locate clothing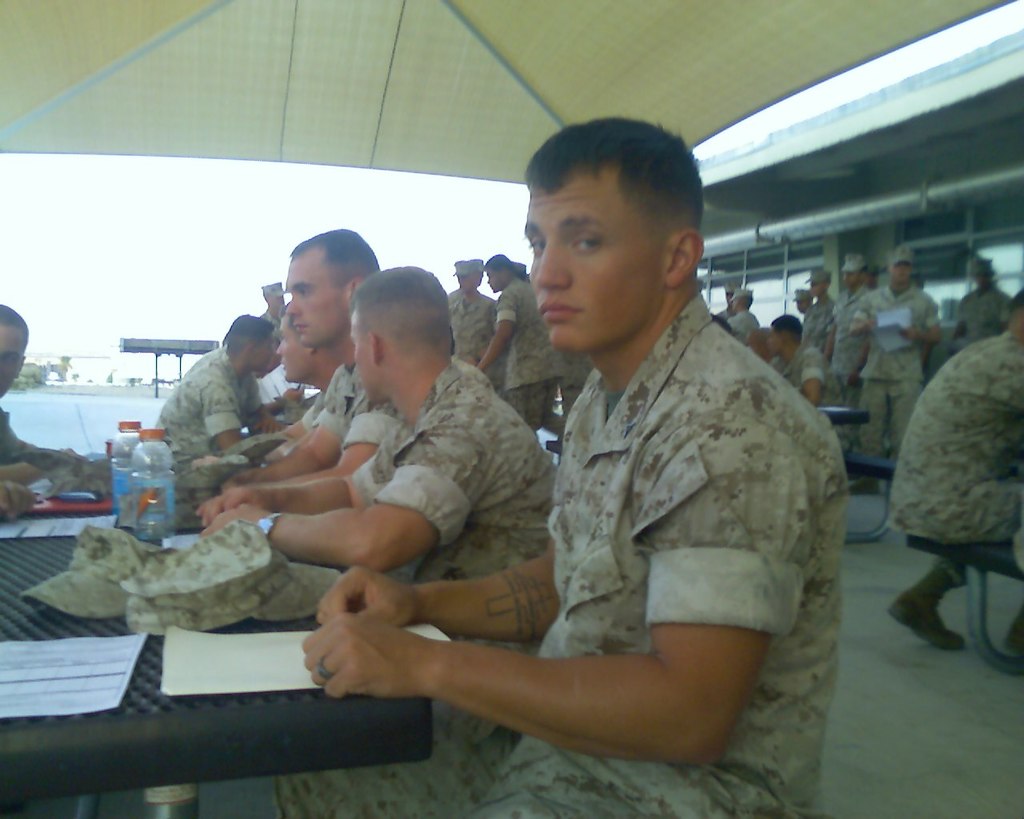
{"x1": 854, "y1": 290, "x2": 945, "y2": 457}
